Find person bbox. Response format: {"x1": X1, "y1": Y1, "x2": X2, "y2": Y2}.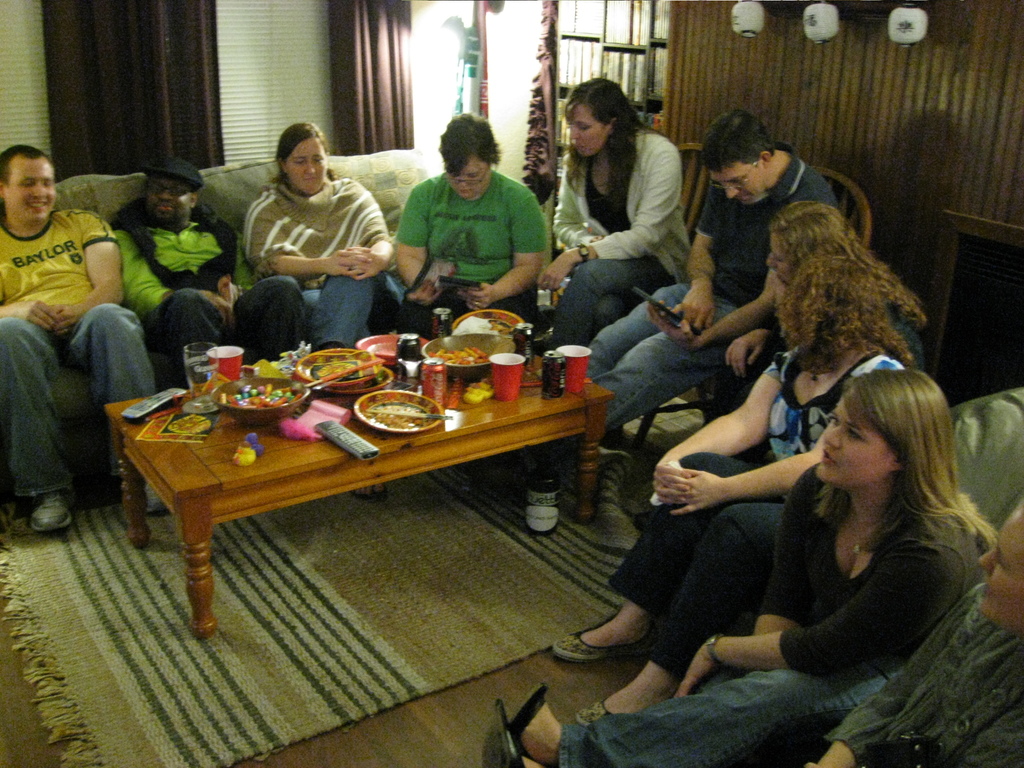
{"x1": 552, "y1": 257, "x2": 920, "y2": 720}.
